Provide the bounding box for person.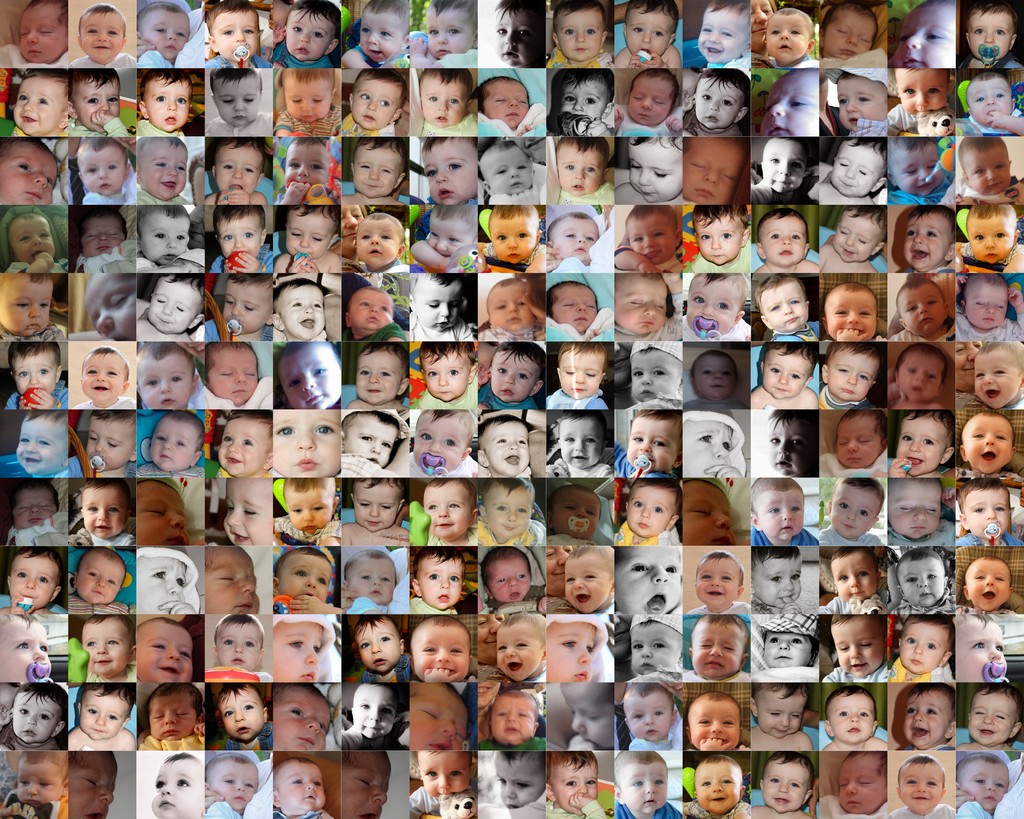
[893, 0, 957, 68].
